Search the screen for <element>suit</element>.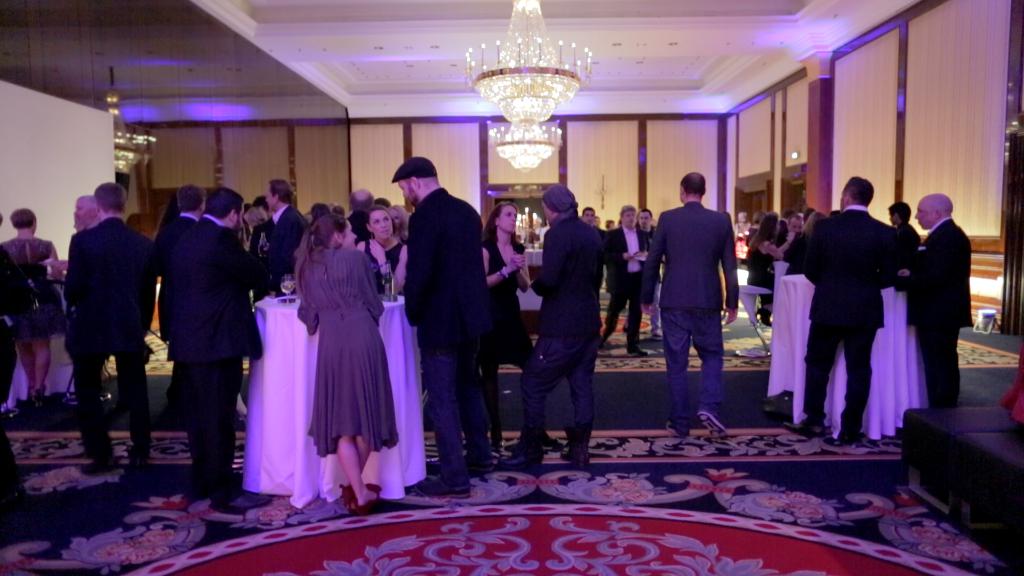
Found at Rect(254, 203, 309, 301).
